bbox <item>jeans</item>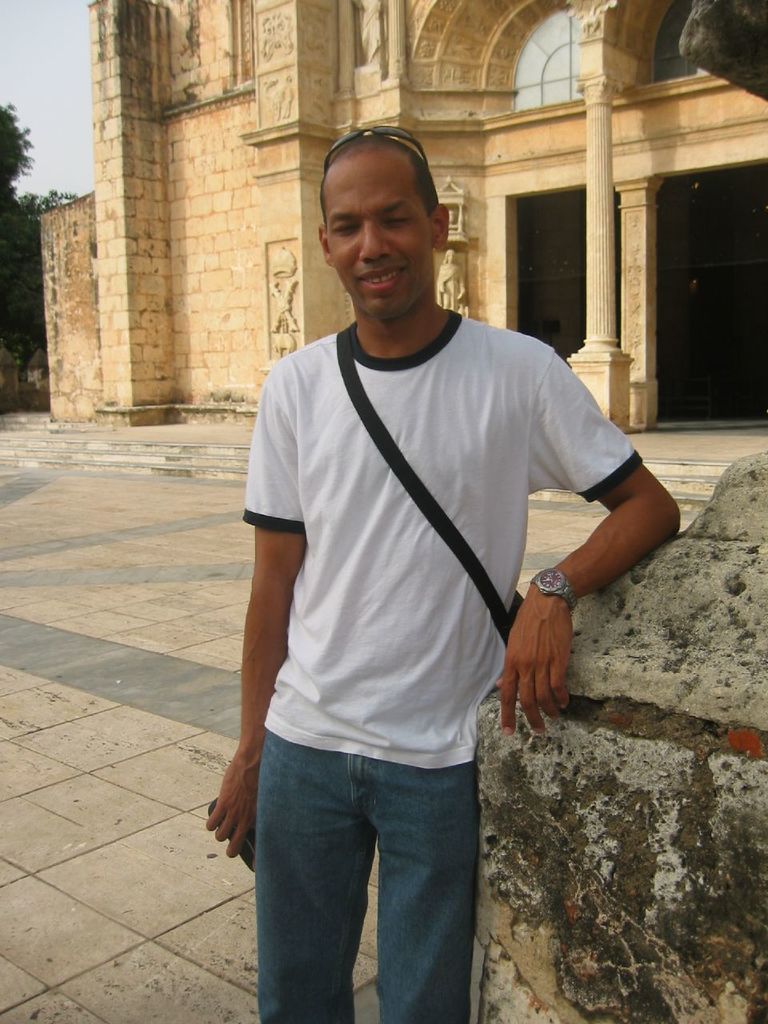
232, 725, 494, 1021
